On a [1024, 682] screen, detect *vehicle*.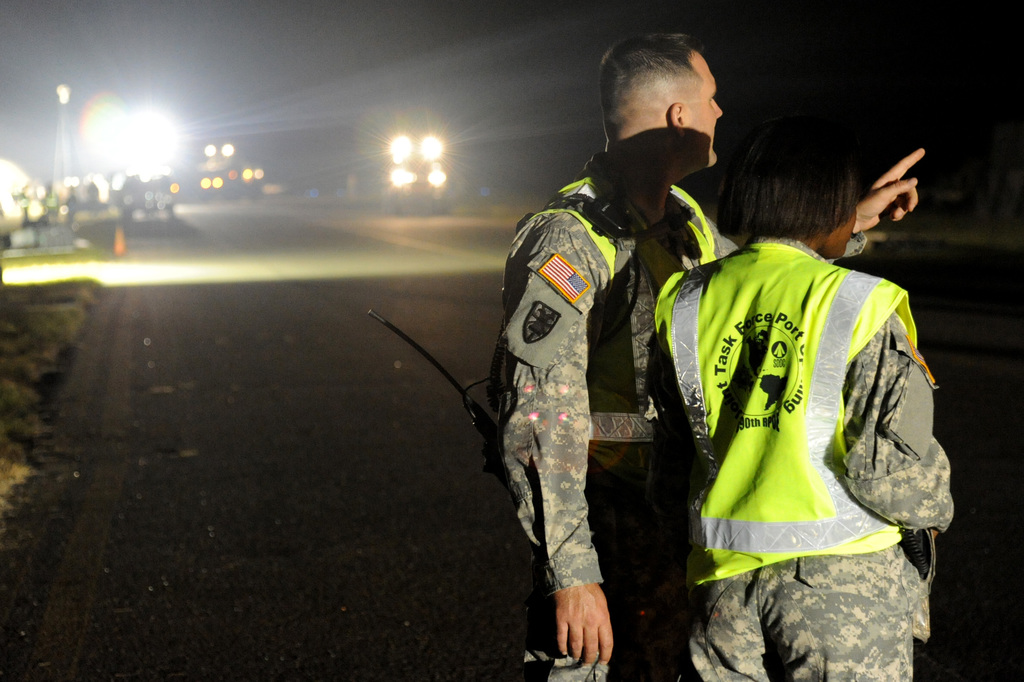
190:142:264:199.
